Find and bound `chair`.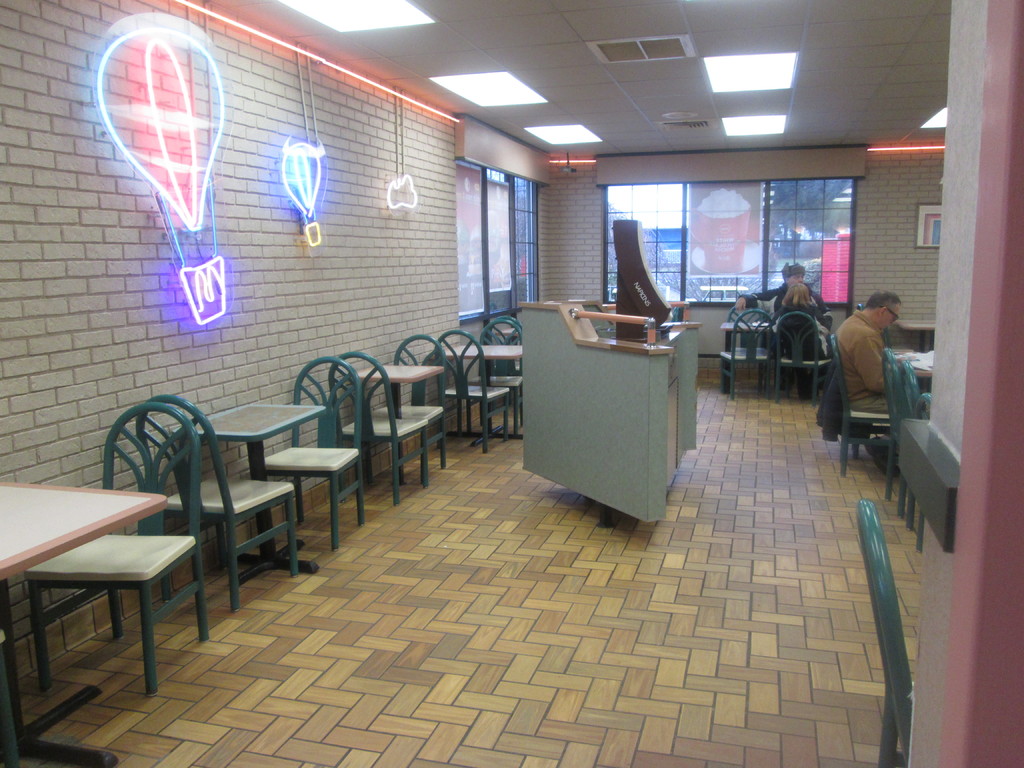
Bound: 881, 349, 897, 497.
